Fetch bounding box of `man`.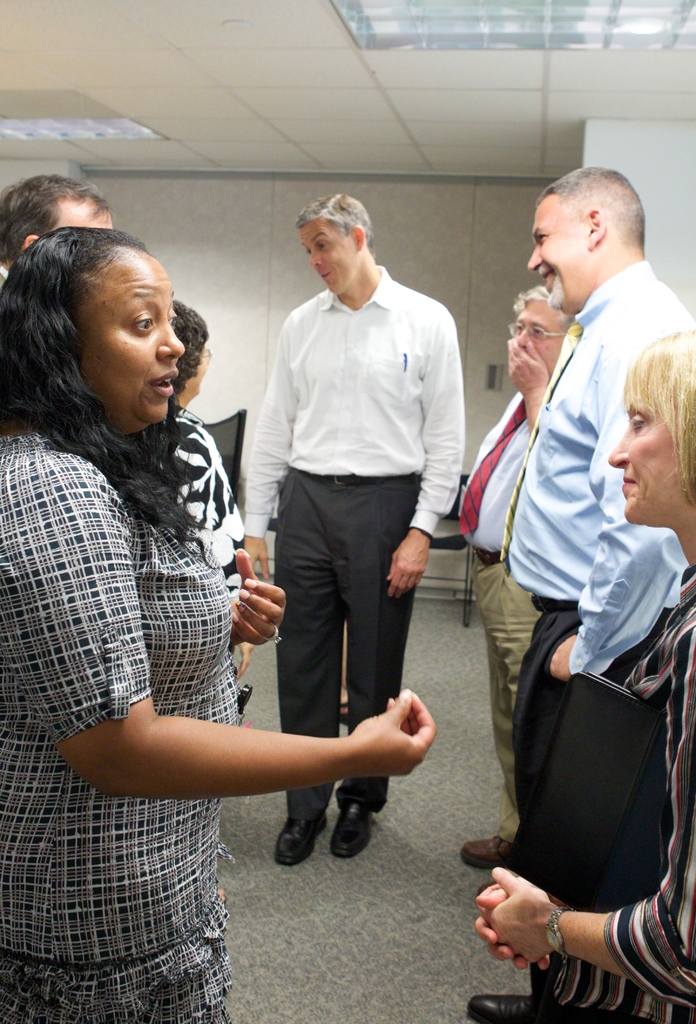
Bbox: bbox=(459, 283, 578, 868).
